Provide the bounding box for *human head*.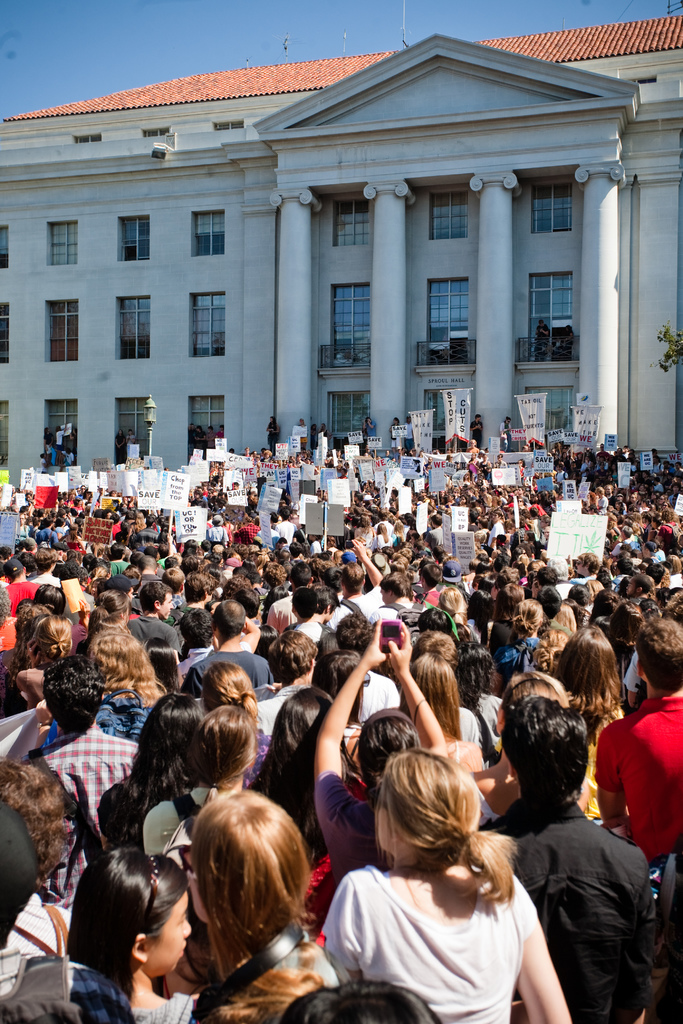
[x1=31, y1=579, x2=66, y2=613].
